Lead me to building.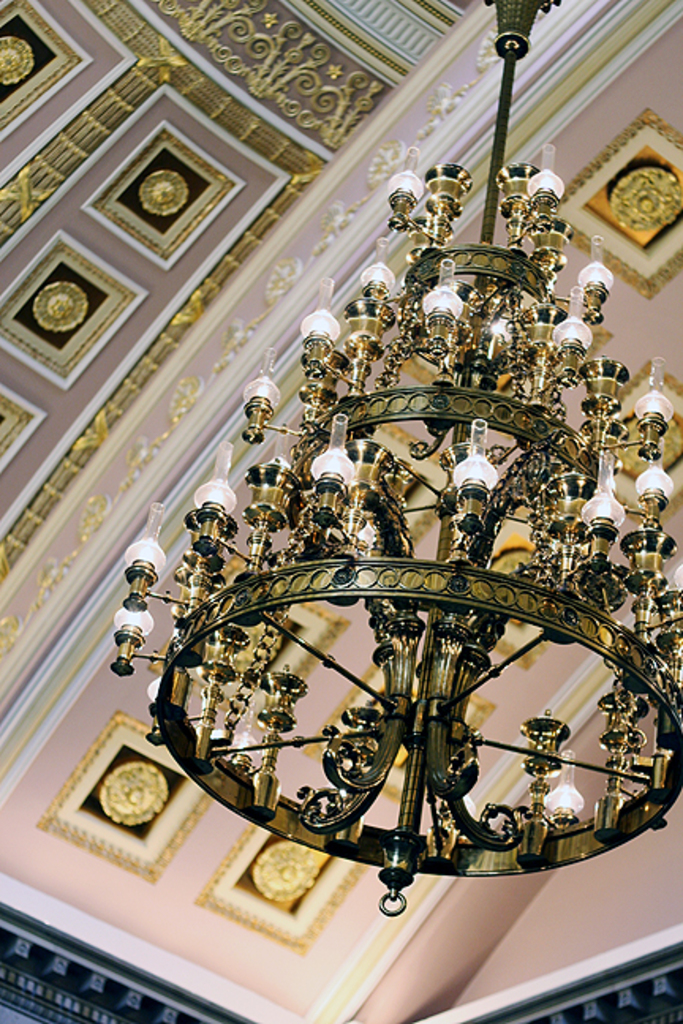
Lead to 0,0,681,1022.
